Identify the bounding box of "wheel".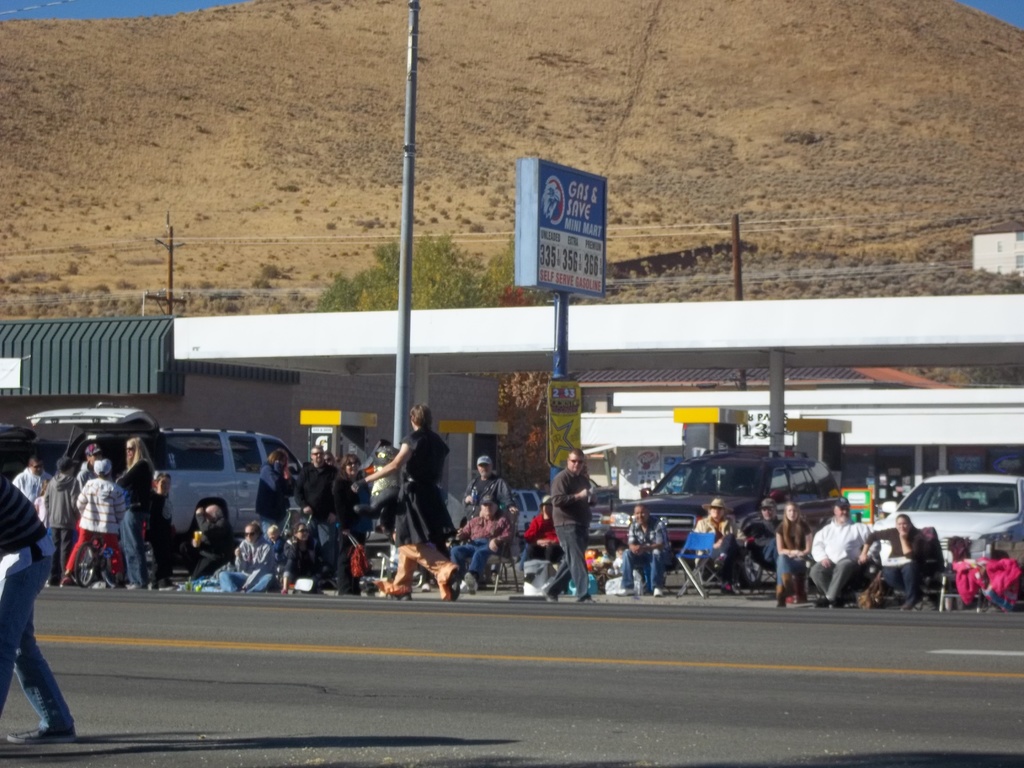
Rect(604, 538, 624, 564).
